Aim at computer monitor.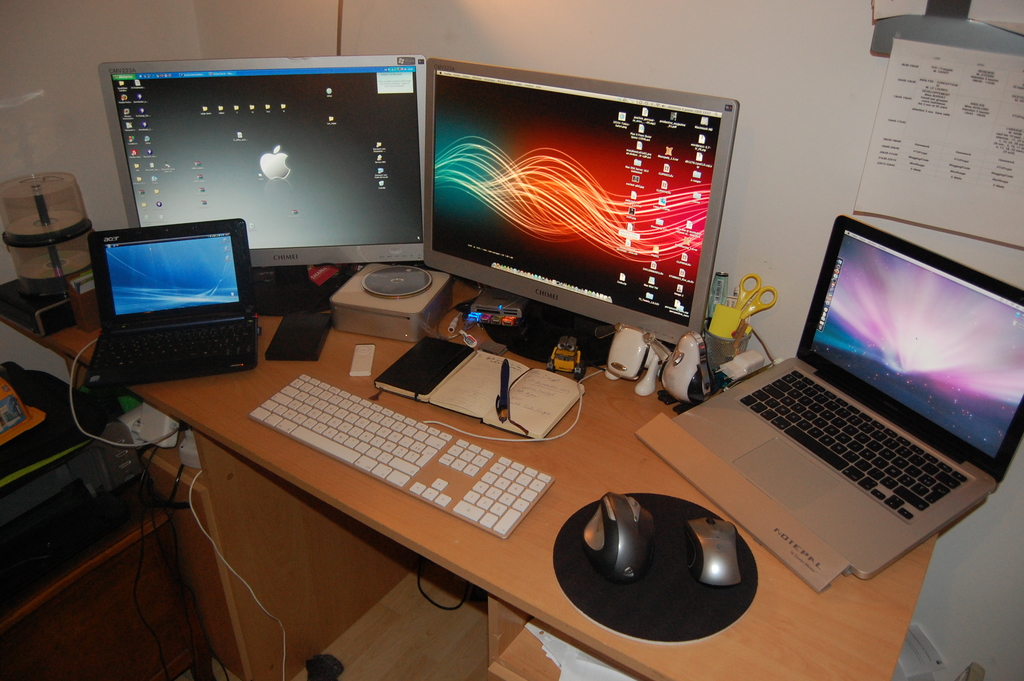
Aimed at 99/56/427/317.
